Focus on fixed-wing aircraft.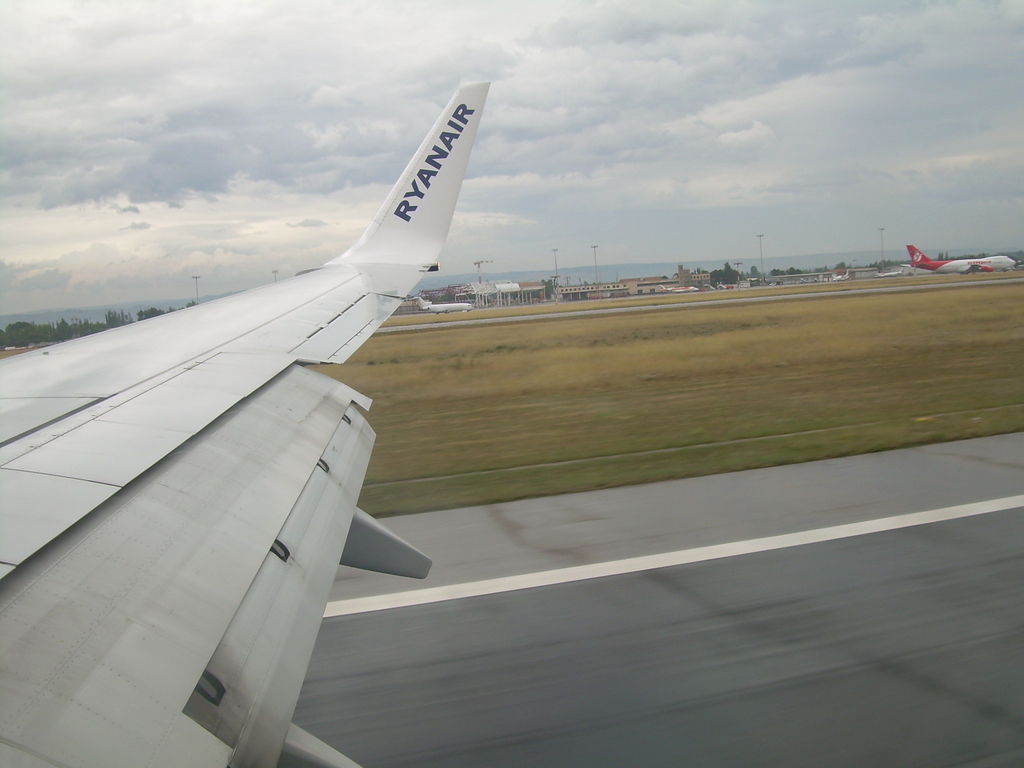
Focused at select_region(662, 285, 695, 294).
